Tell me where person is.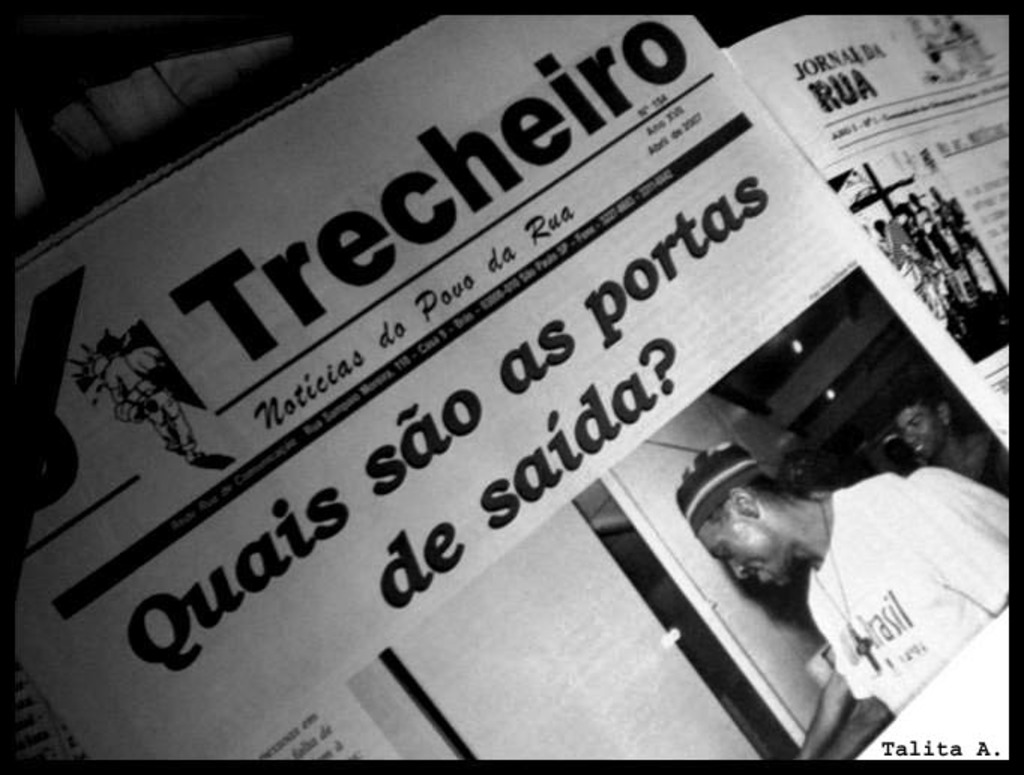
person is at left=712, top=389, right=992, bottom=743.
